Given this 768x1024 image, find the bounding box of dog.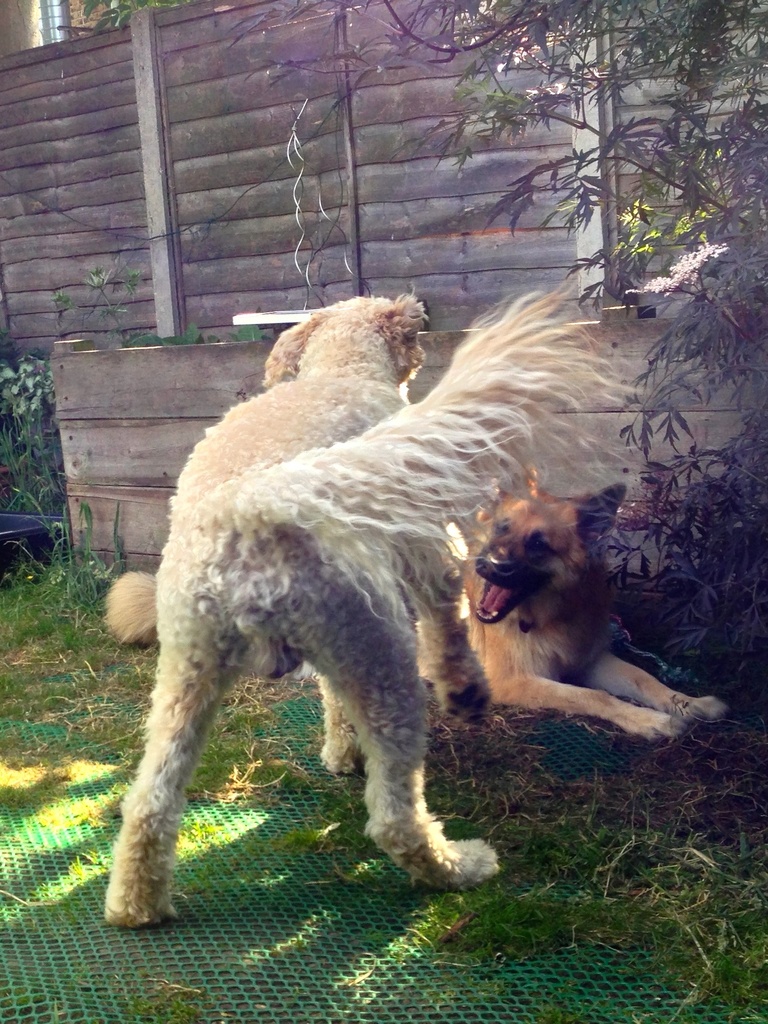
[left=448, top=472, right=745, bottom=741].
